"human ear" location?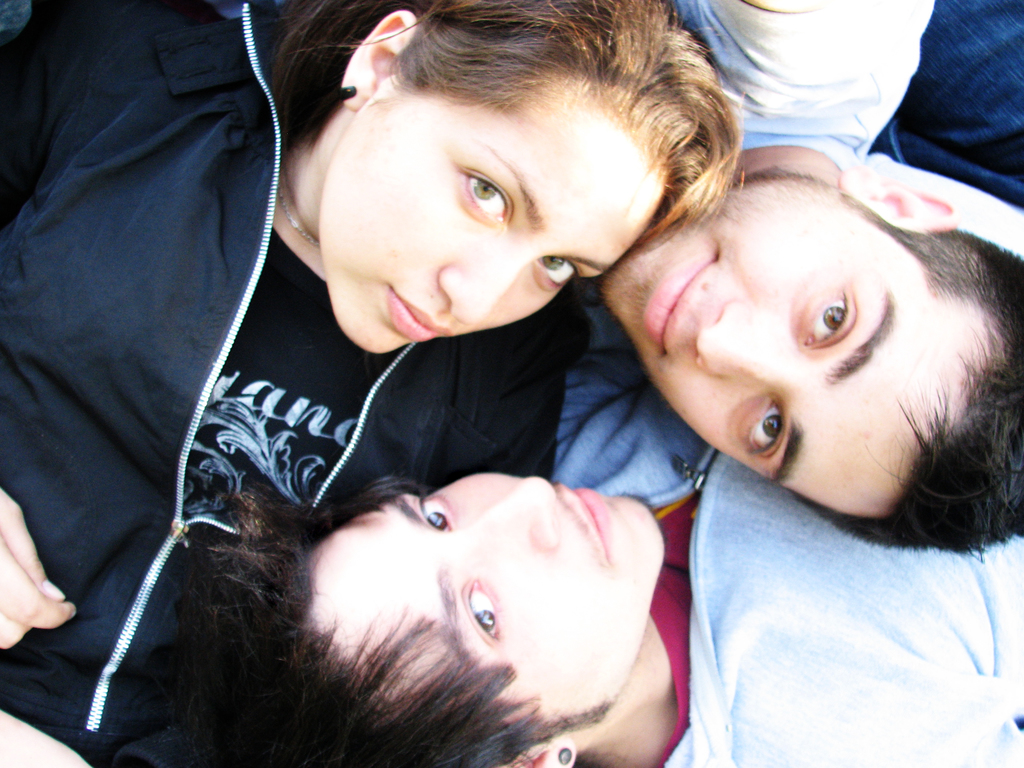
<region>493, 739, 577, 767</region>
